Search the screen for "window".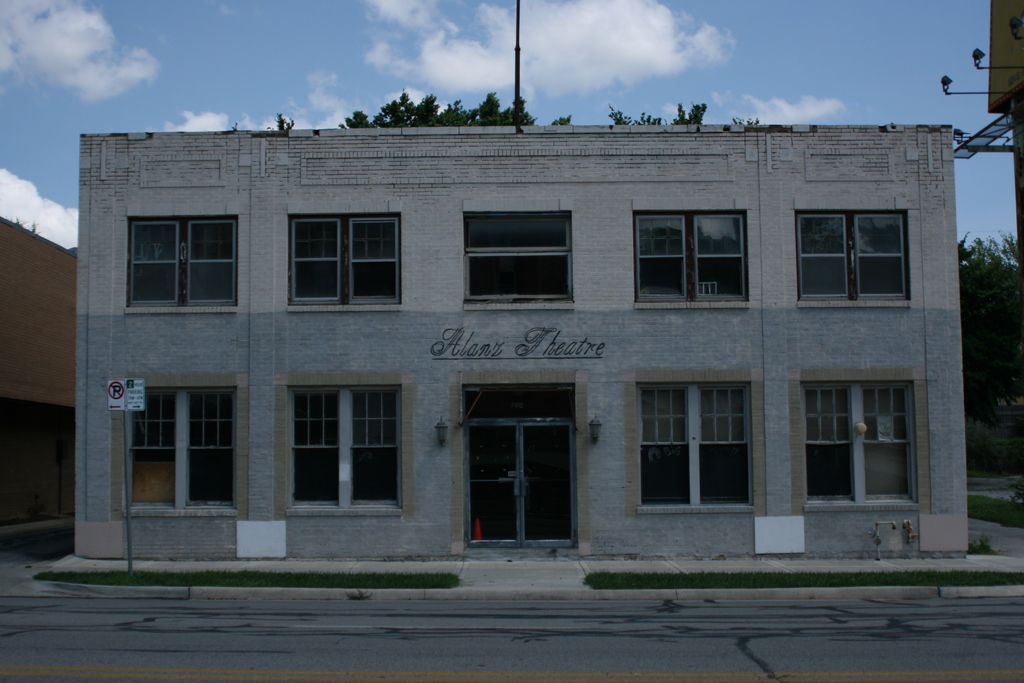
Found at left=109, top=374, right=250, bottom=516.
